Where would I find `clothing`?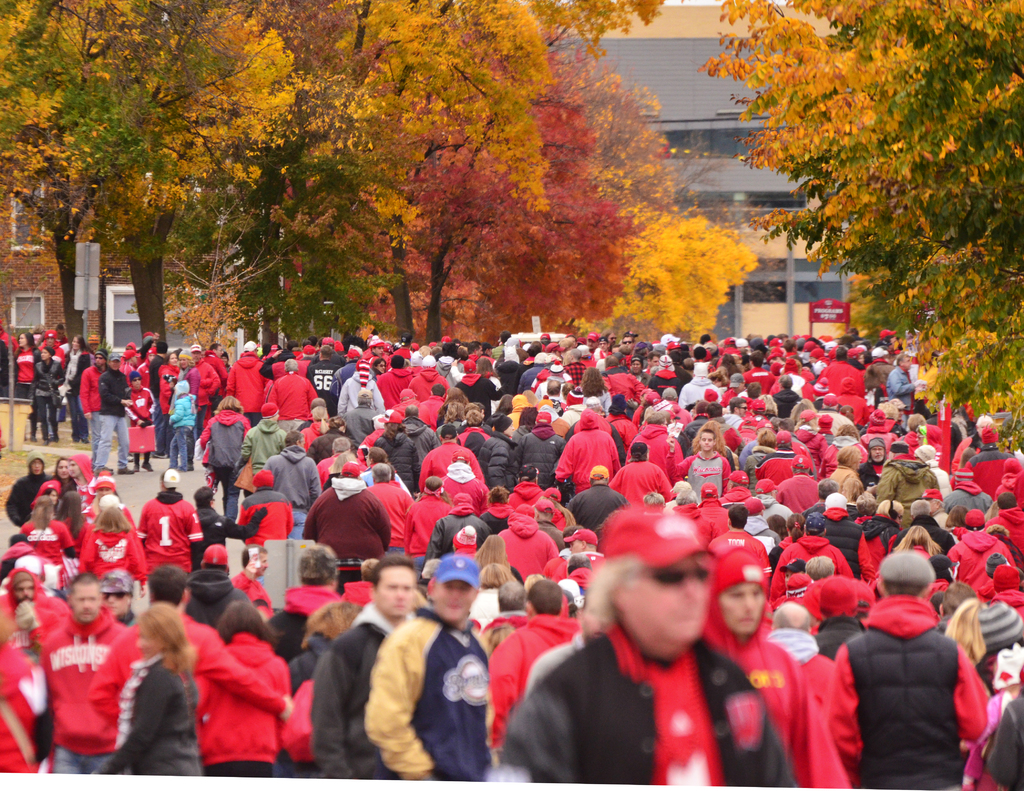
At BBox(24, 600, 126, 770).
